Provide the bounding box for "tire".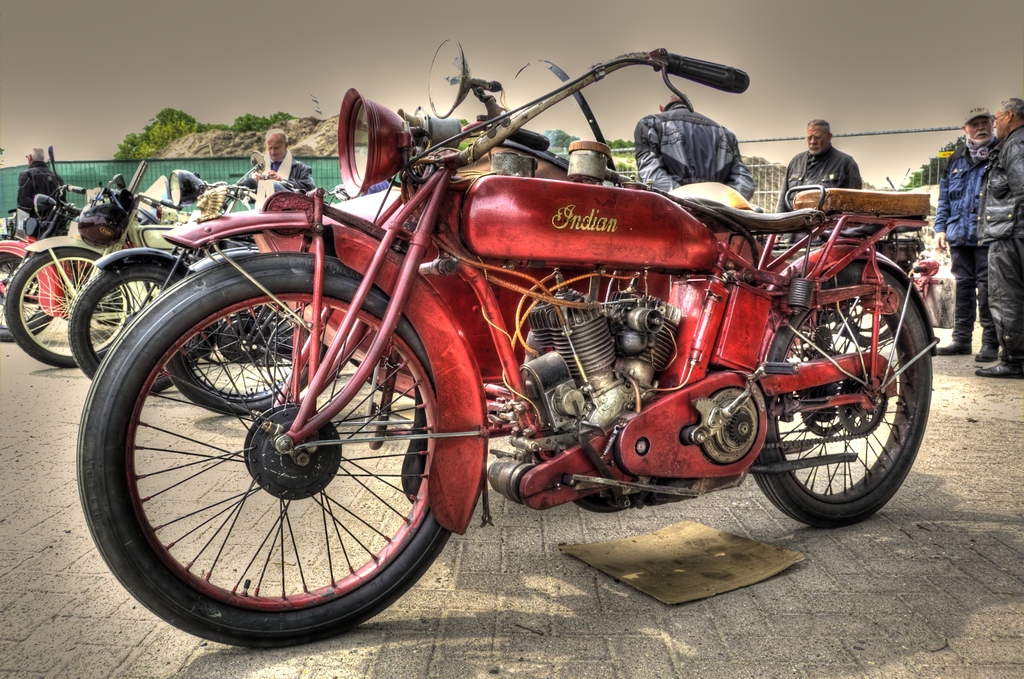
<region>0, 252, 51, 340</region>.
